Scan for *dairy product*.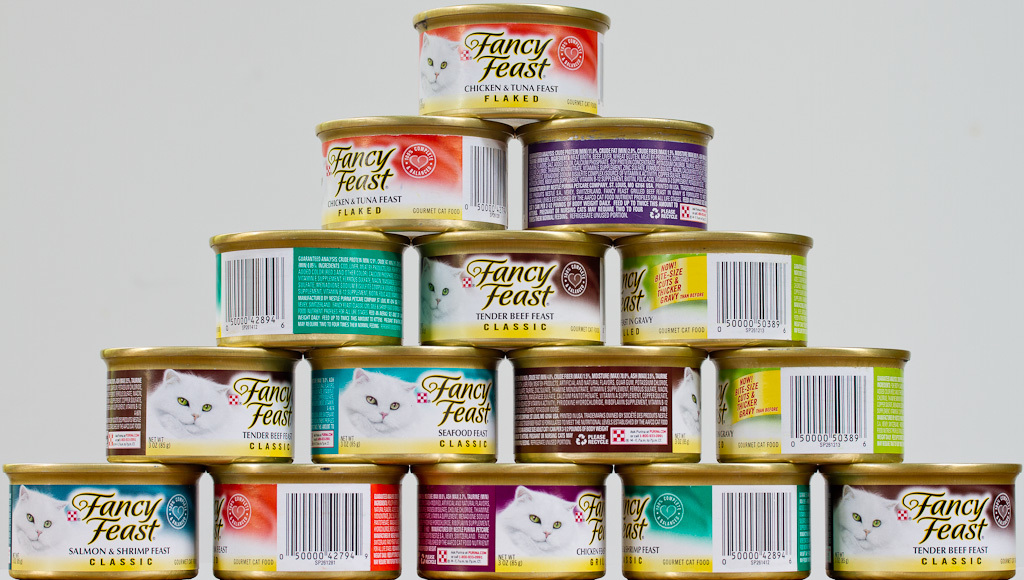
Scan result: crop(205, 229, 396, 349).
